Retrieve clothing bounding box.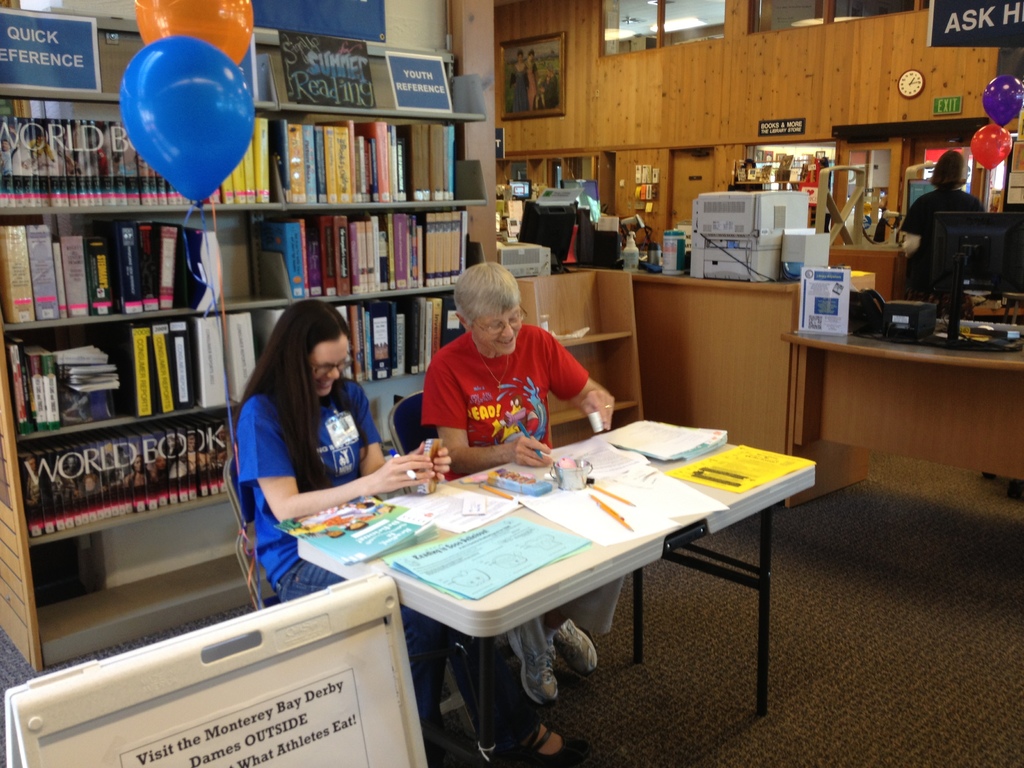
Bounding box: x1=237 y1=379 x2=536 y2=749.
